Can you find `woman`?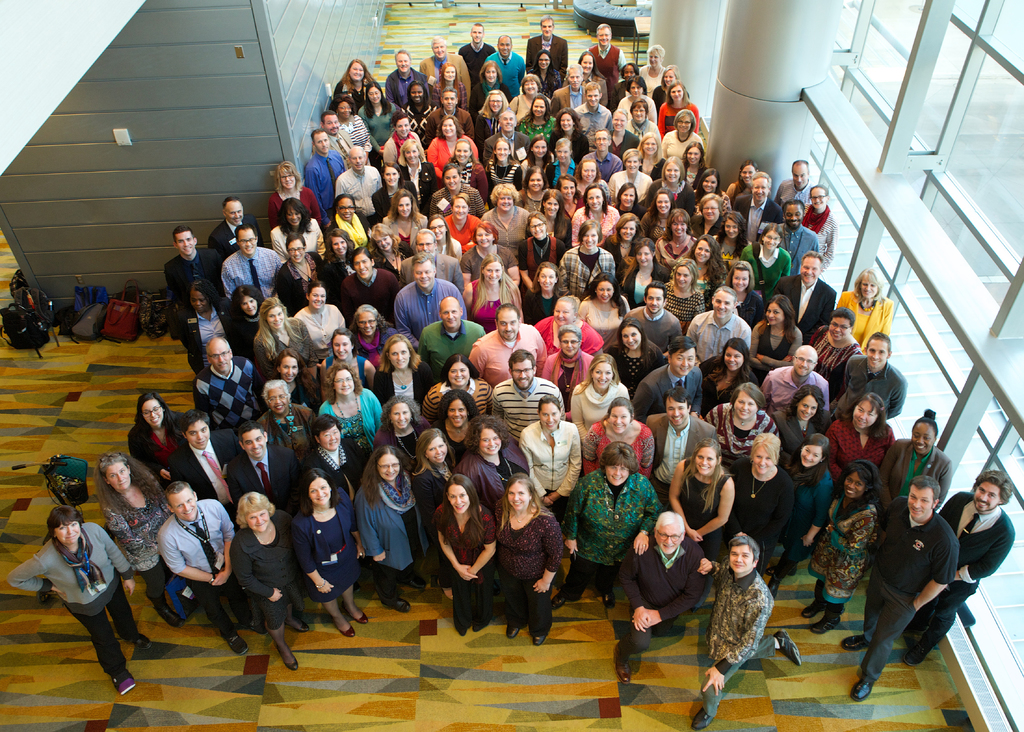
Yes, bounding box: {"left": 334, "top": 191, "right": 372, "bottom": 245}.
